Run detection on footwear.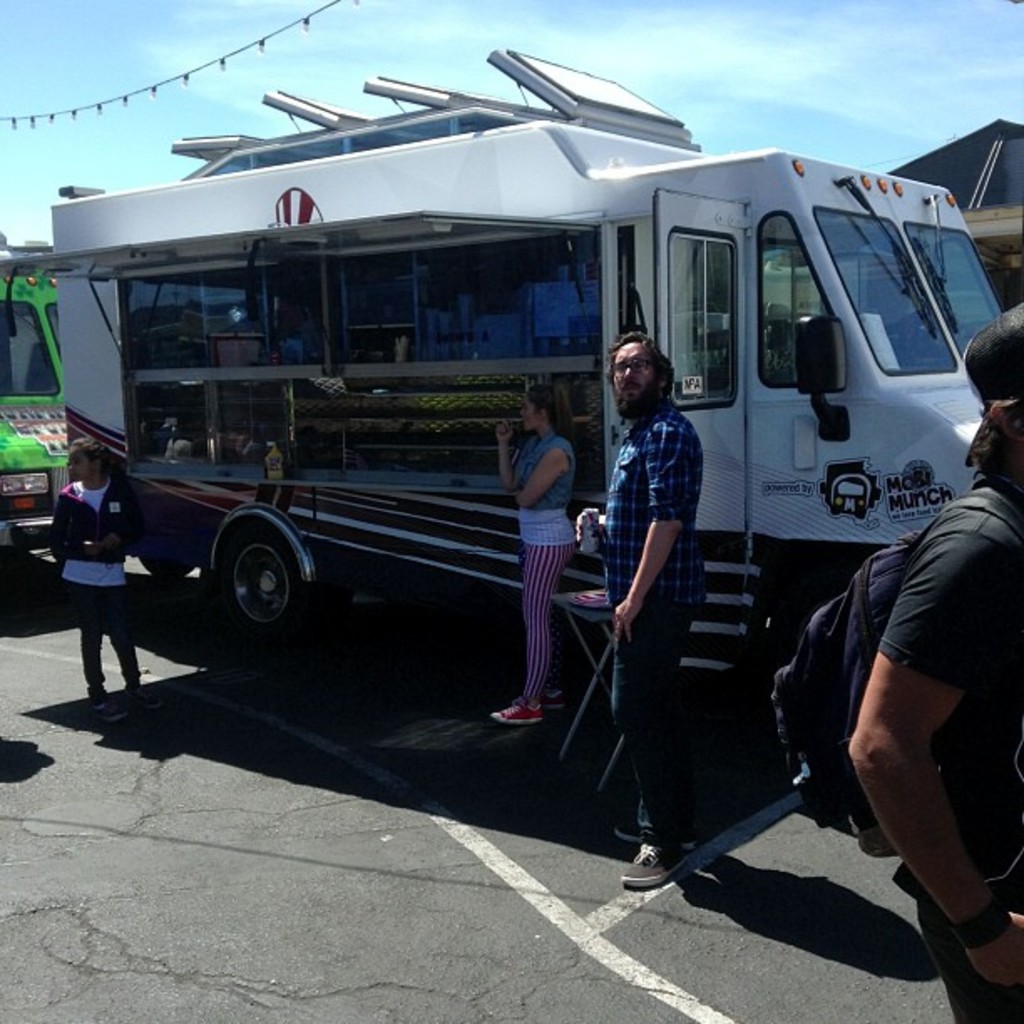
Result: {"x1": 97, "y1": 689, "x2": 120, "y2": 718}.
